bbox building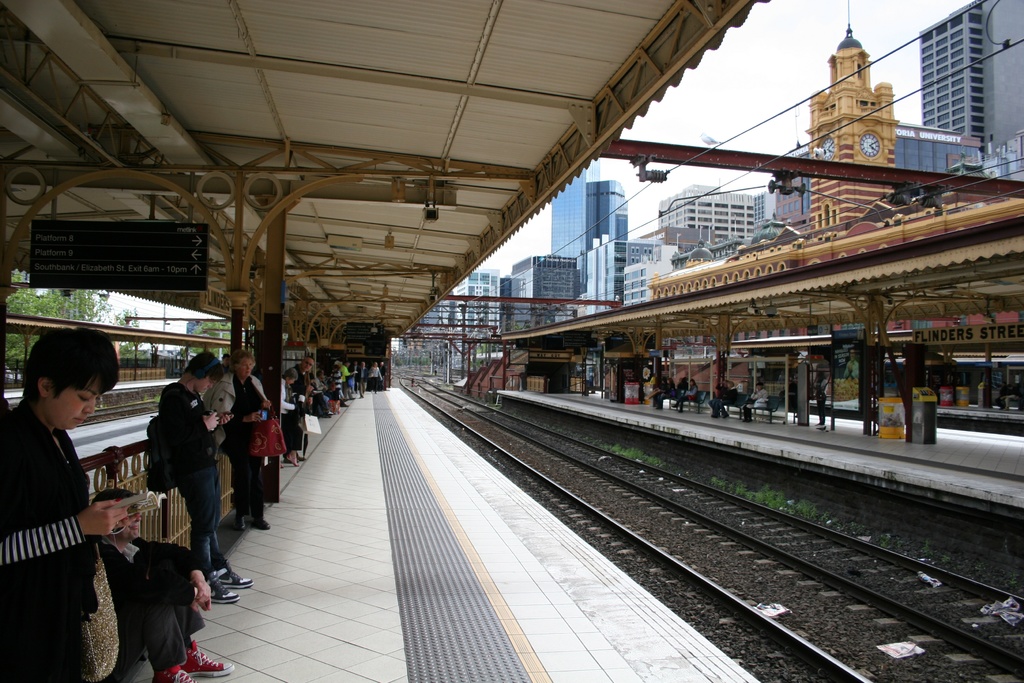
bbox=(509, 255, 578, 326)
